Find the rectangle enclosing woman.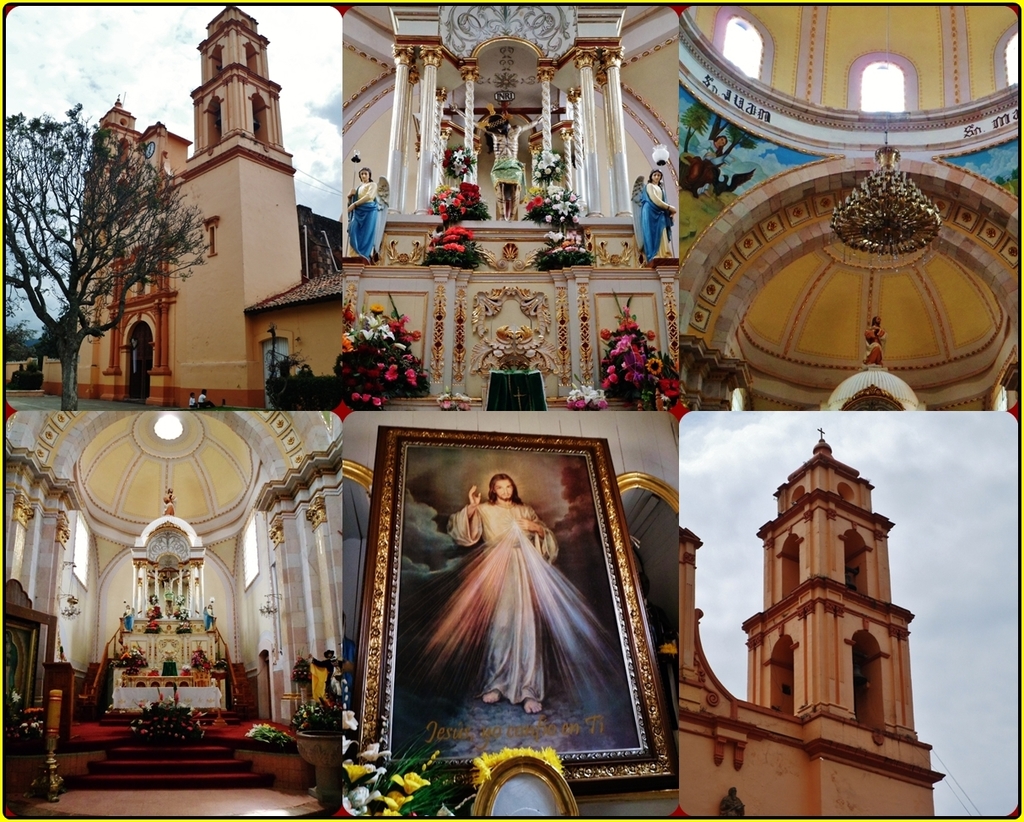
697:133:728:195.
